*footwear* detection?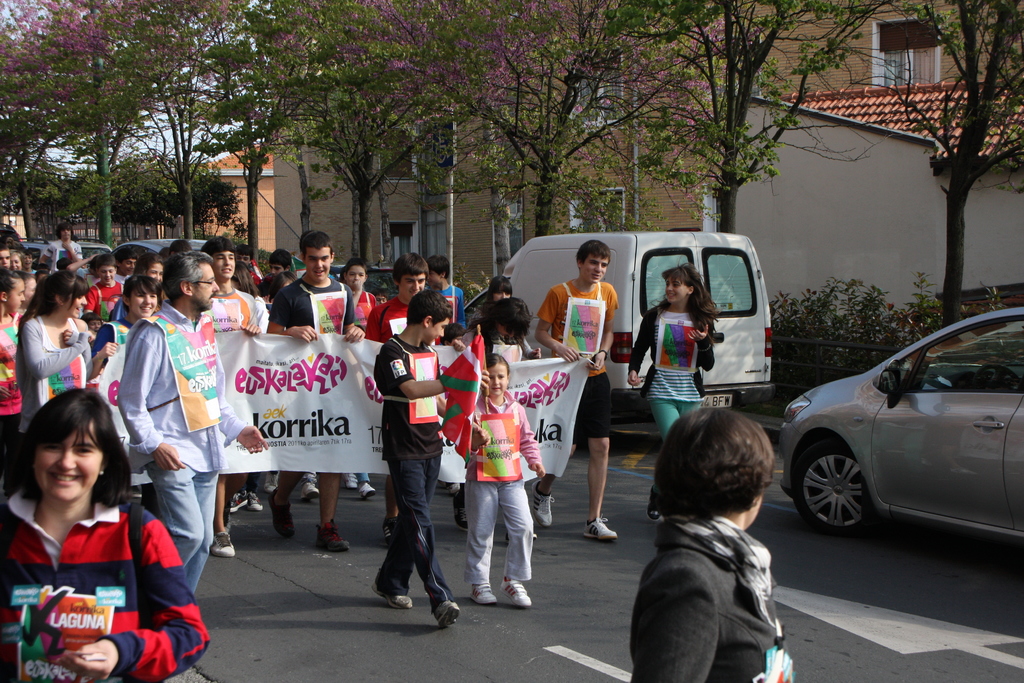
bbox(314, 518, 349, 552)
